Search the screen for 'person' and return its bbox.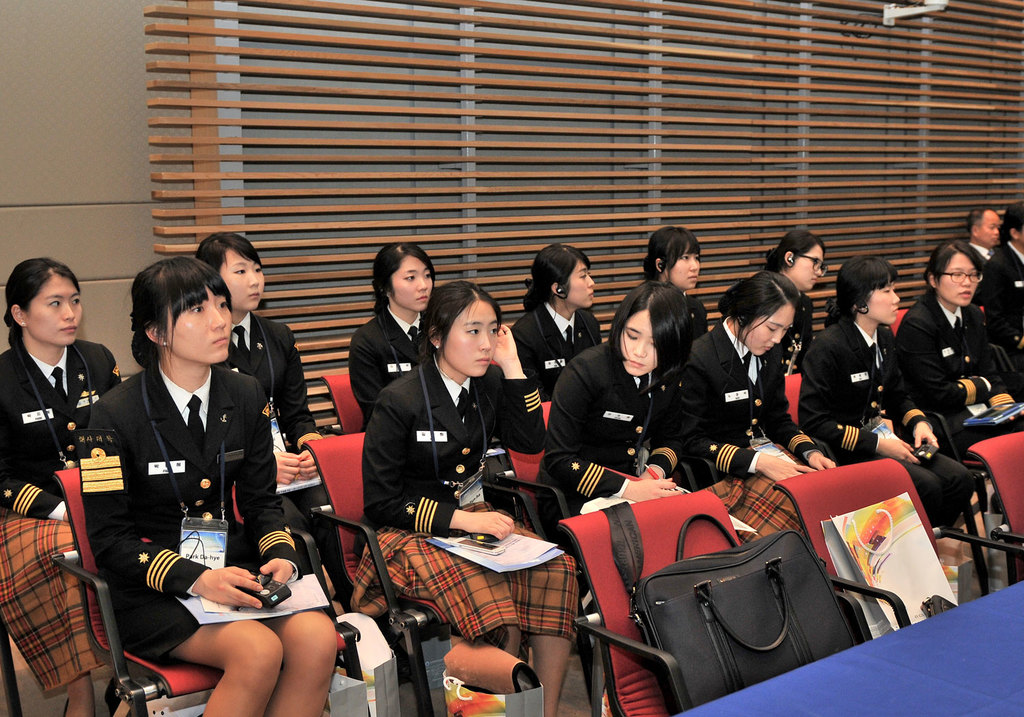
Found: [980,205,1023,372].
